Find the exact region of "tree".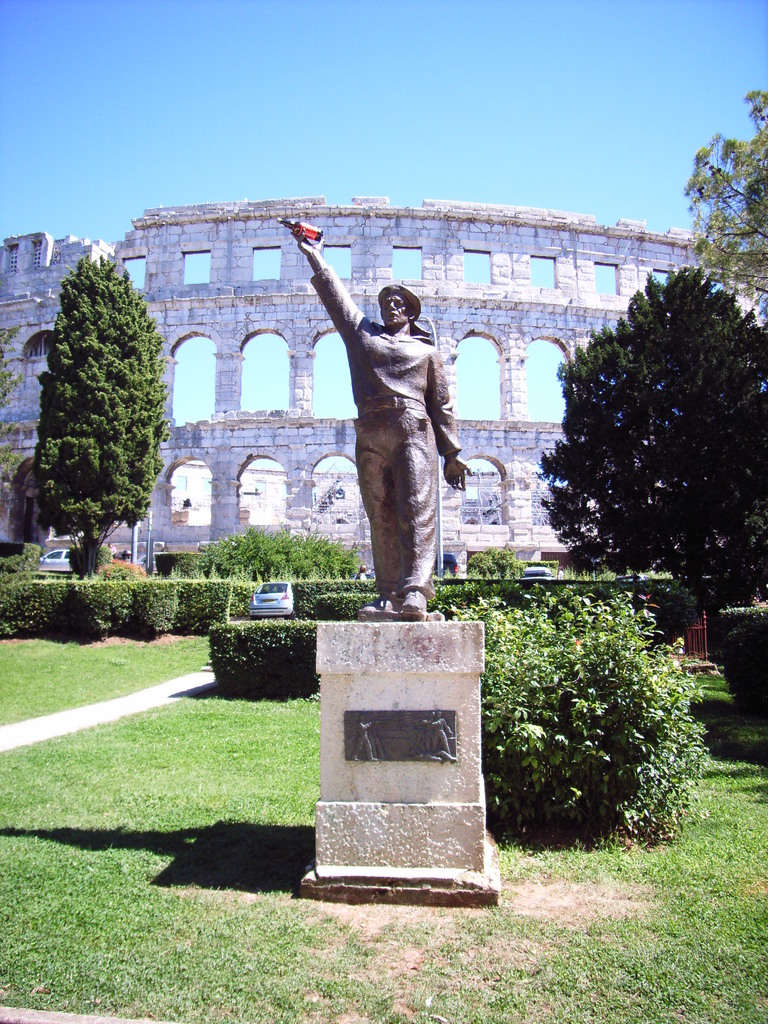
Exact region: BBox(179, 529, 362, 577).
